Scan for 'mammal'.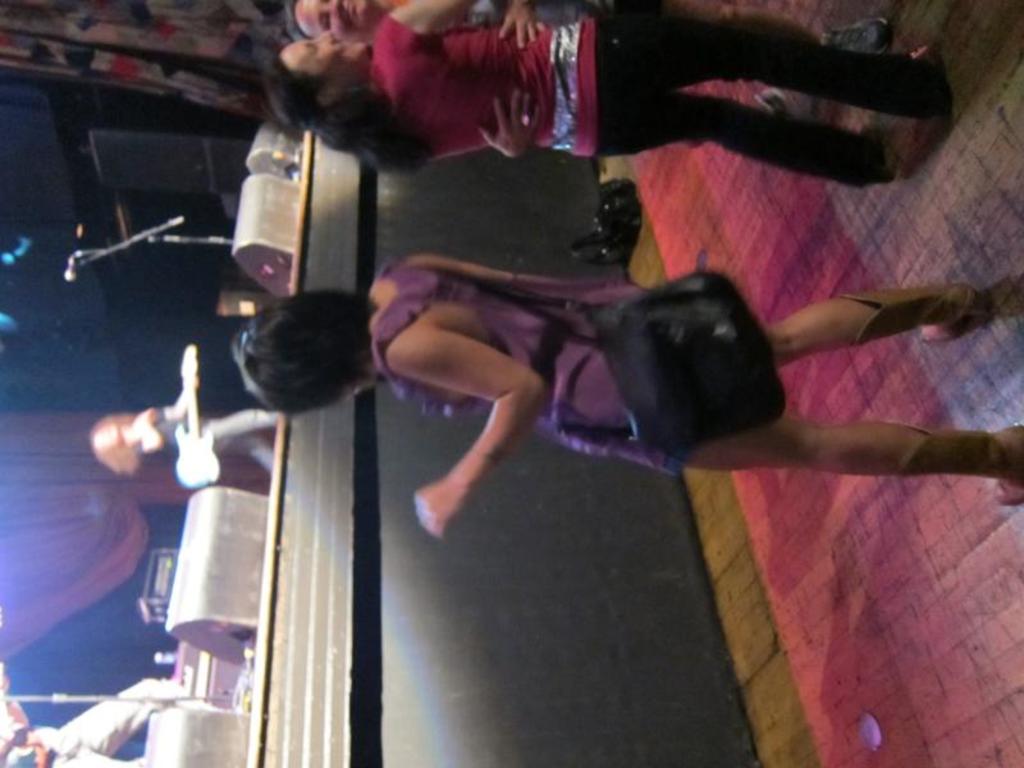
Scan result: 0,675,206,767.
